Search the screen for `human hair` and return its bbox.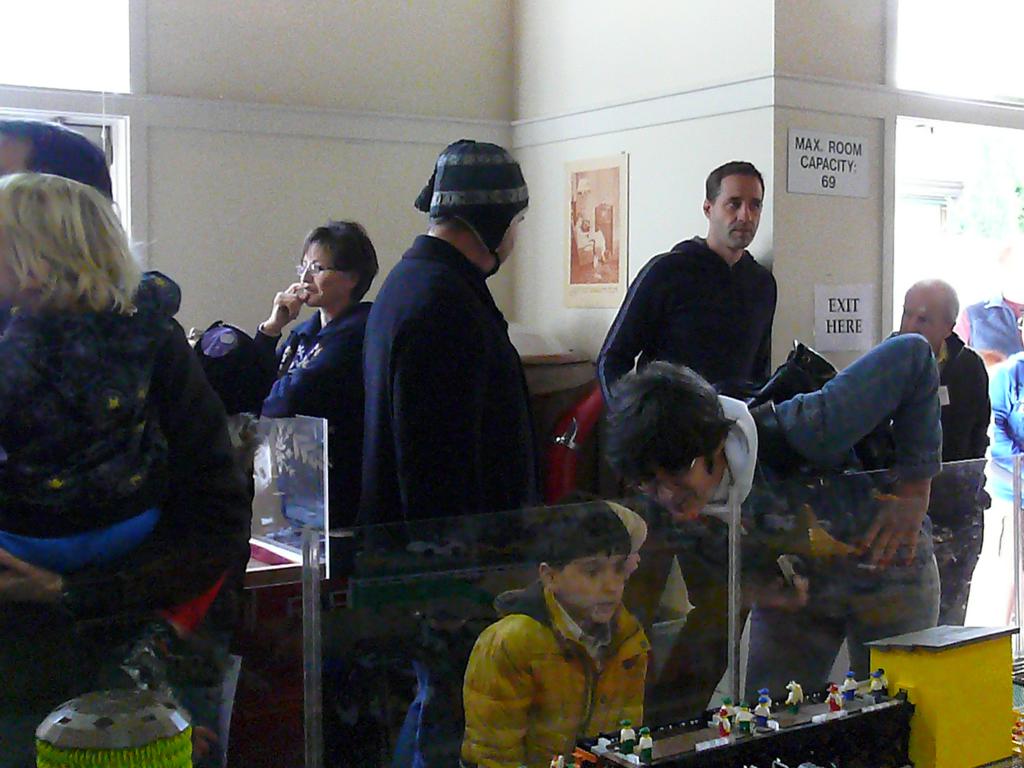
Found: 705,160,764,204.
